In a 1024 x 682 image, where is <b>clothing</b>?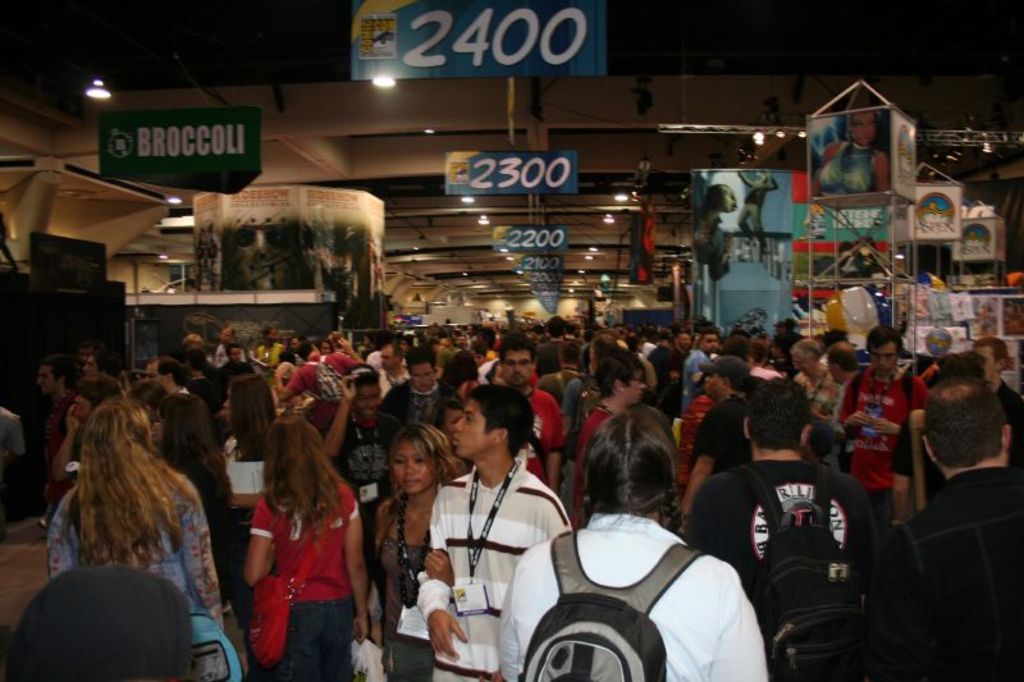
[x1=198, y1=358, x2=225, y2=402].
